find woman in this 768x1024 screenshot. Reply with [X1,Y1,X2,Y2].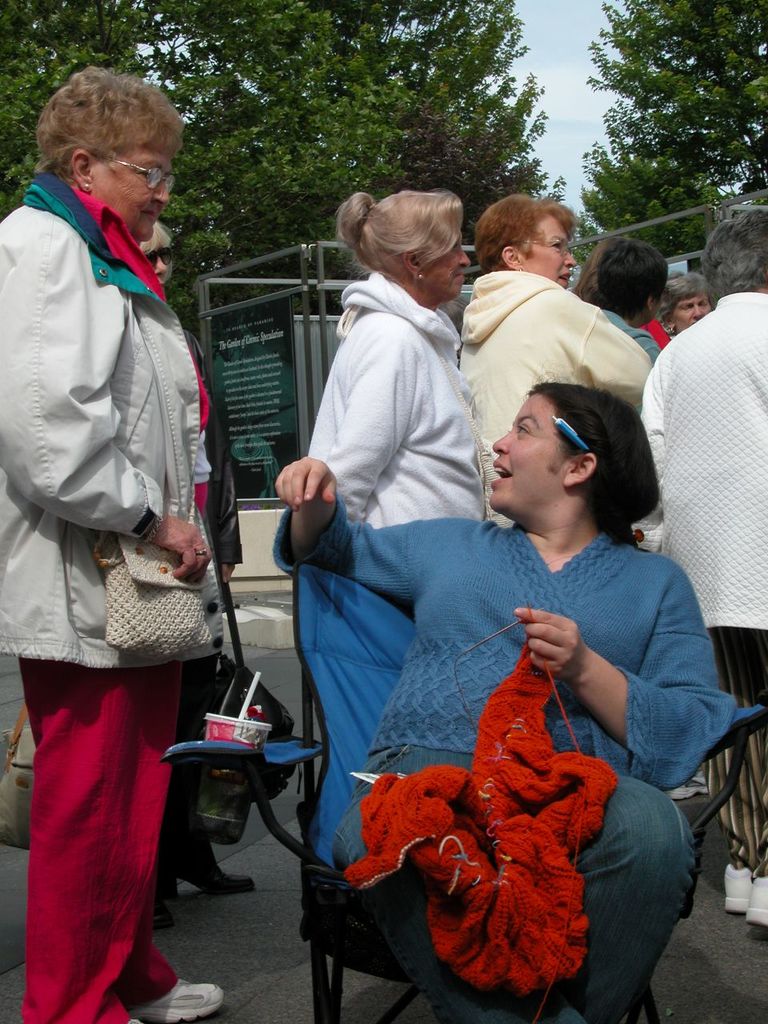
[316,311,697,1022].
